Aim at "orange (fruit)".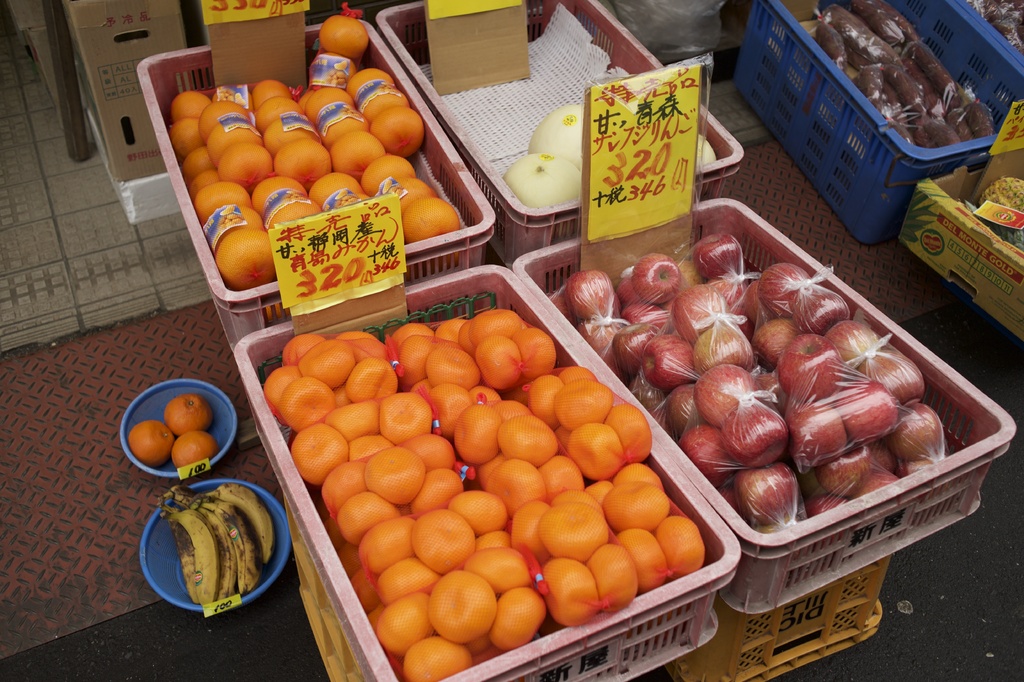
Aimed at bbox=[168, 395, 212, 435].
